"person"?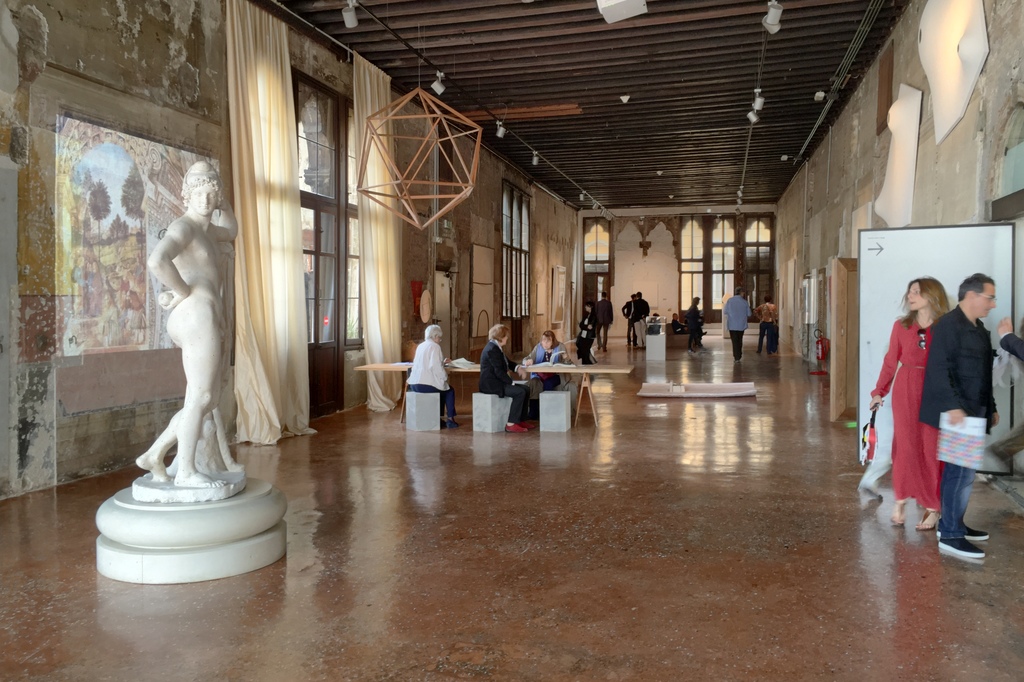
rect(996, 315, 1023, 364)
